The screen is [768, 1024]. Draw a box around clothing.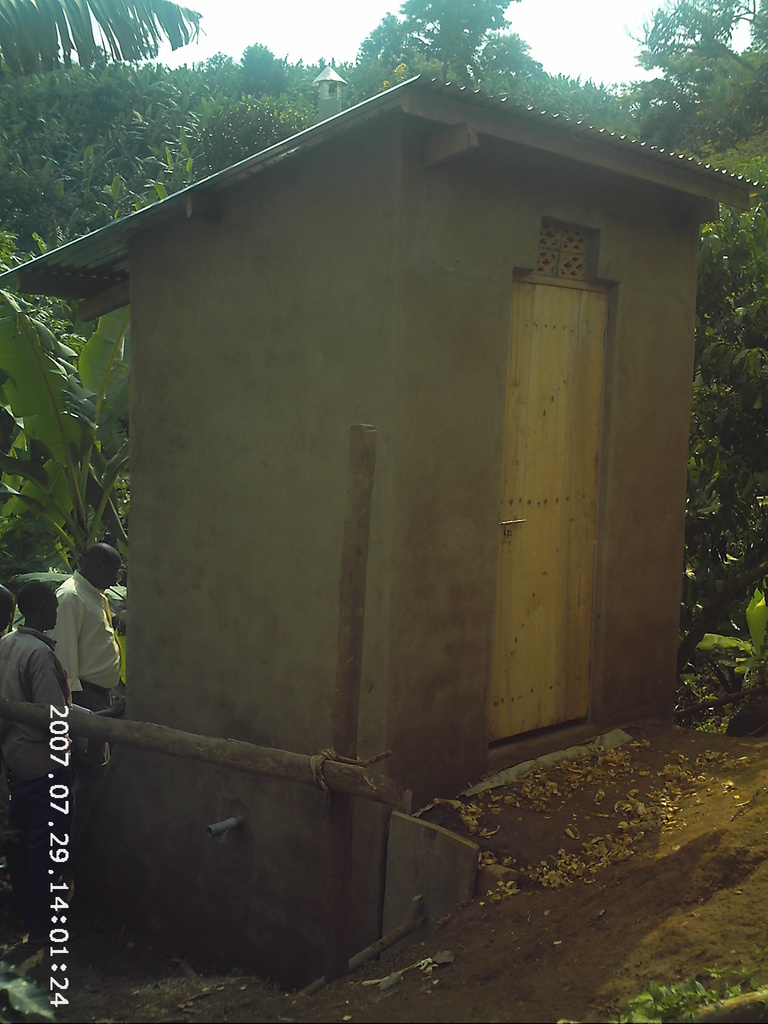
<region>0, 619, 84, 788</region>.
